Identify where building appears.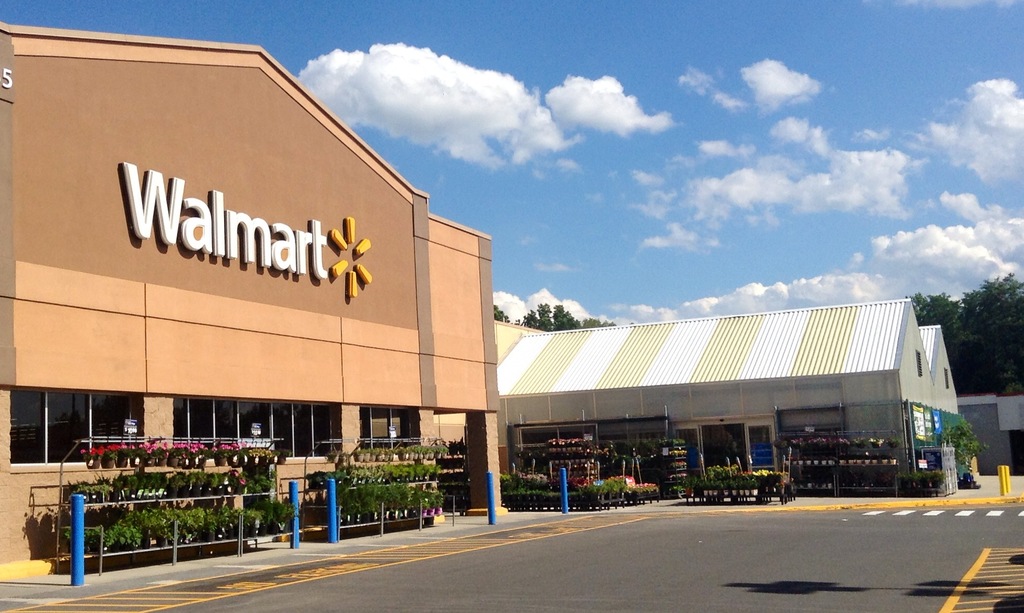
Appears at region(494, 293, 960, 503).
